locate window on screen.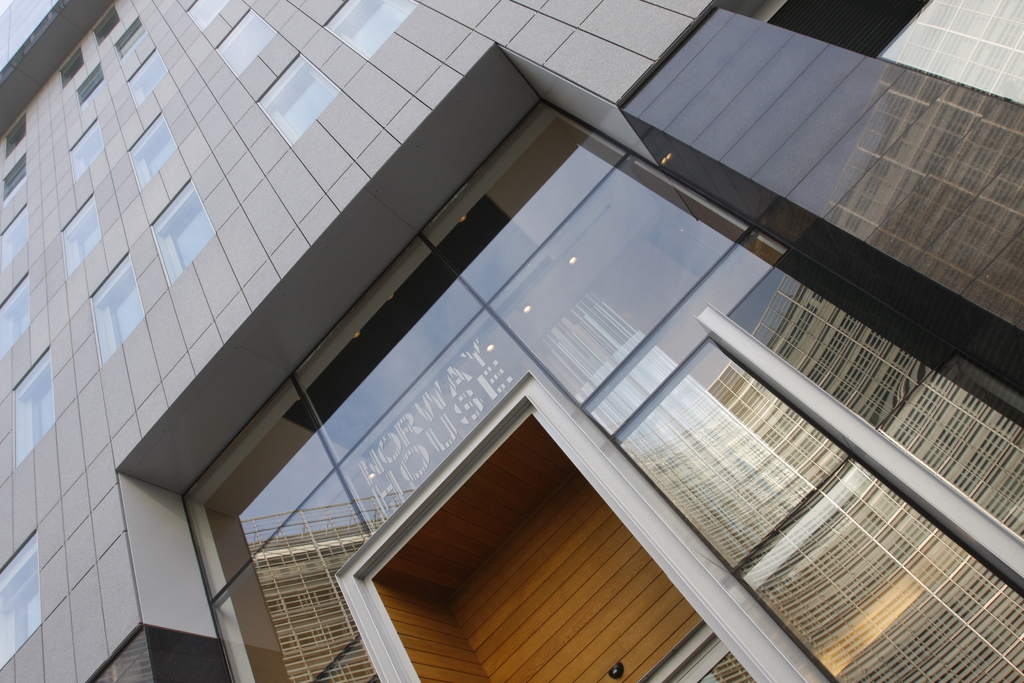
On screen at region(0, 525, 40, 670).
